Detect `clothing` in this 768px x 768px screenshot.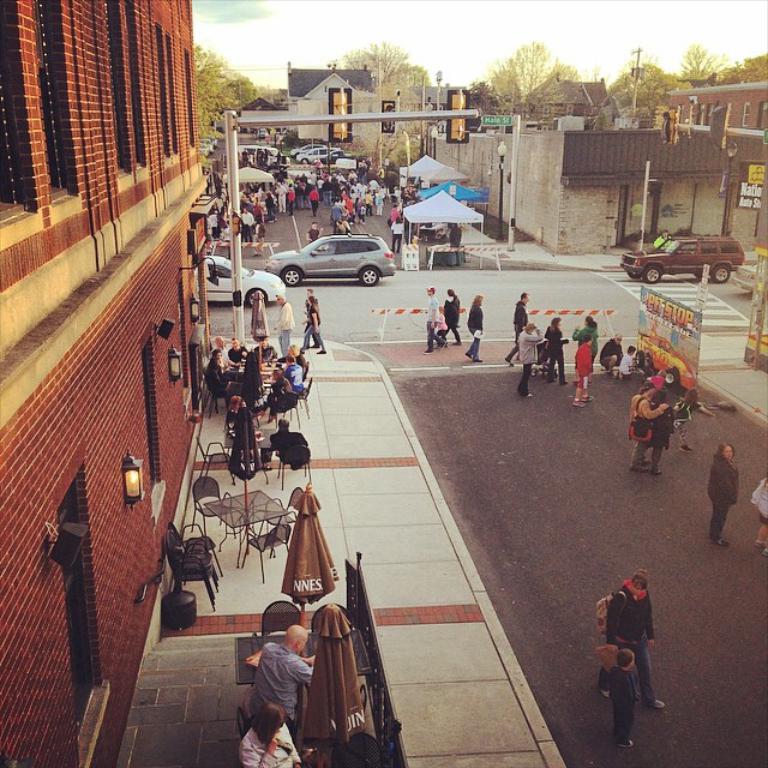
Detection: [655,234,671,253].
